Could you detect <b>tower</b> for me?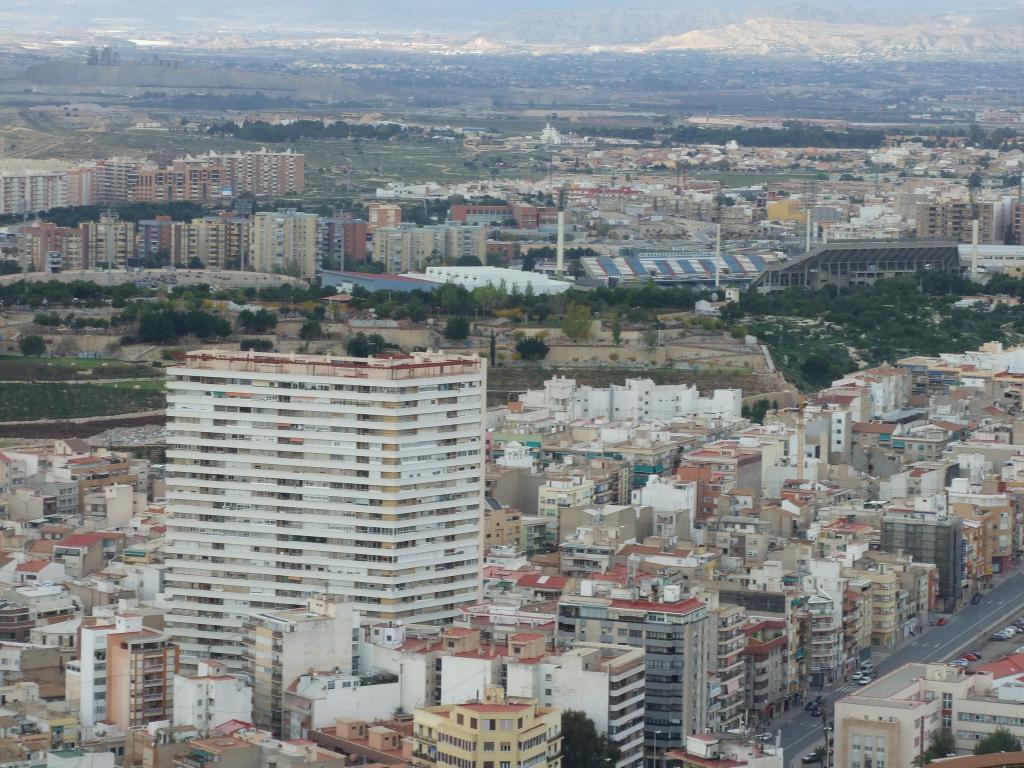
Detection result: Rect(100, 332, 474, 708).
